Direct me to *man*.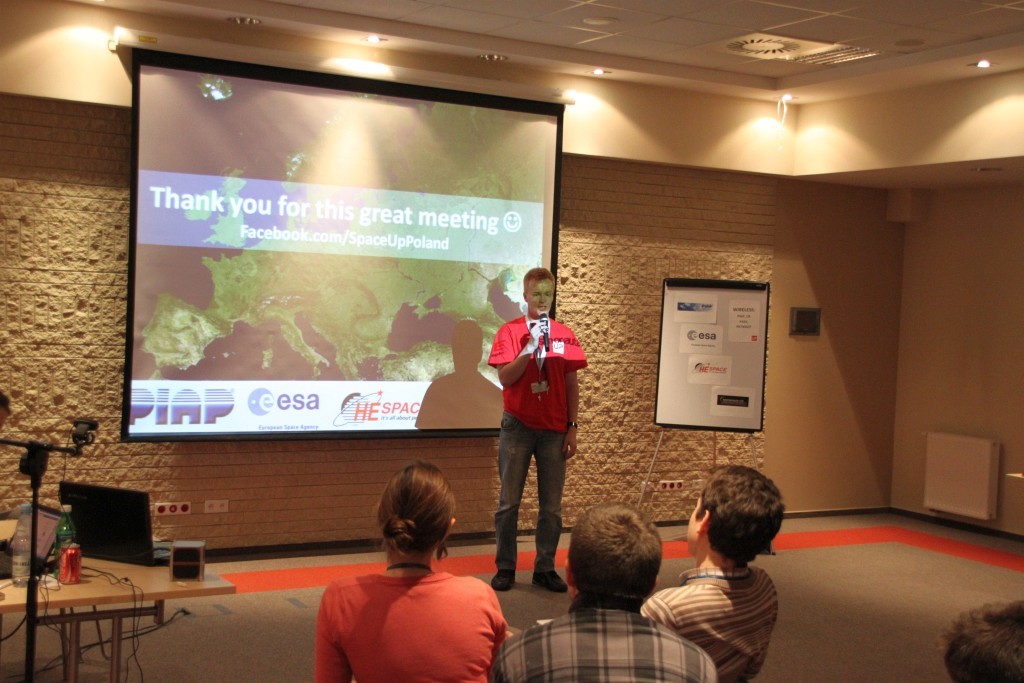
Direction: x1=940 y1=598 x2=1023 y2=682.
